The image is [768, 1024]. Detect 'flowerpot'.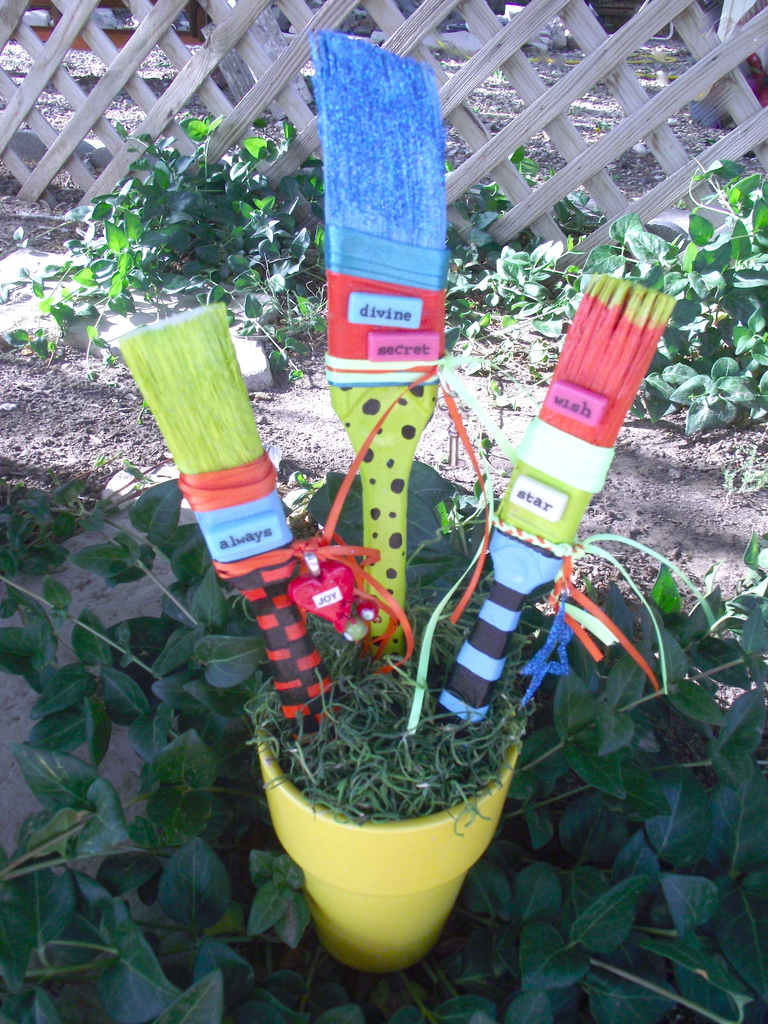
Detection: {"left": 259, "top": 708, "right": 520, "bottom": 979}.
